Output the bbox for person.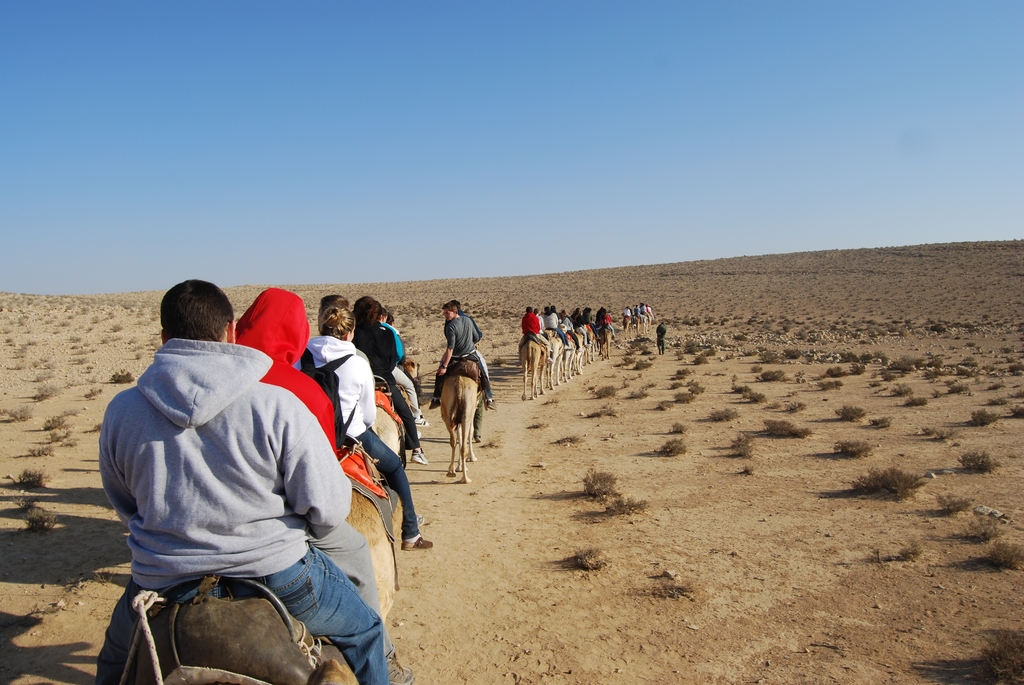
BBox(225, 288, 390, 654).
